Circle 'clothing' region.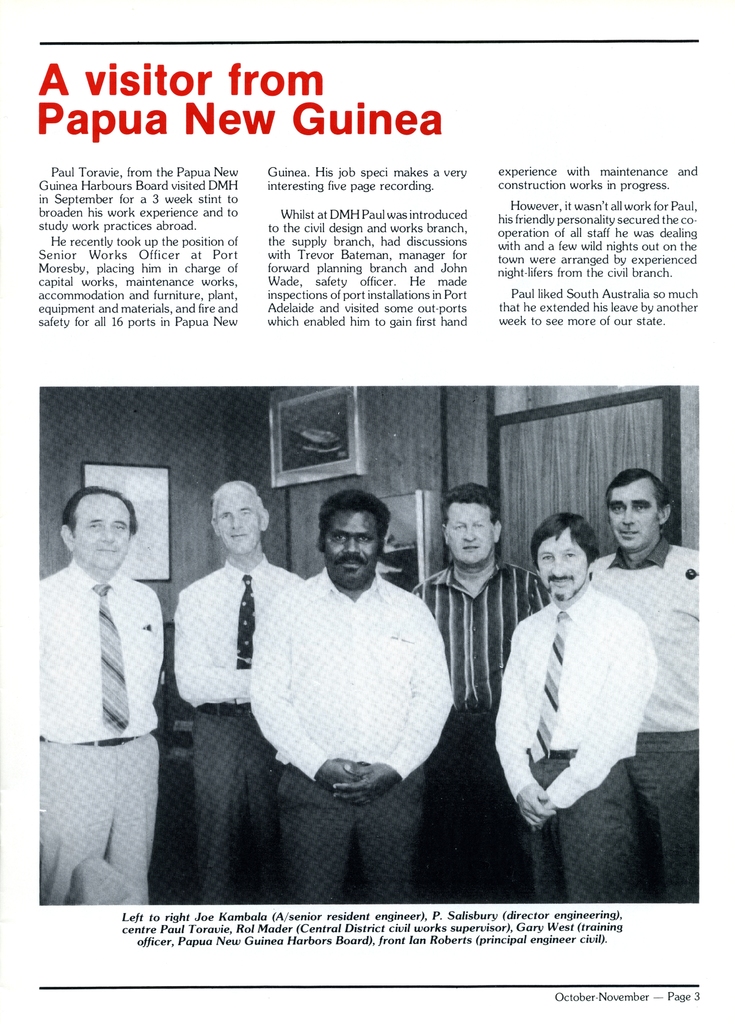
Region: bbox=[177, 557, 293, 903].
